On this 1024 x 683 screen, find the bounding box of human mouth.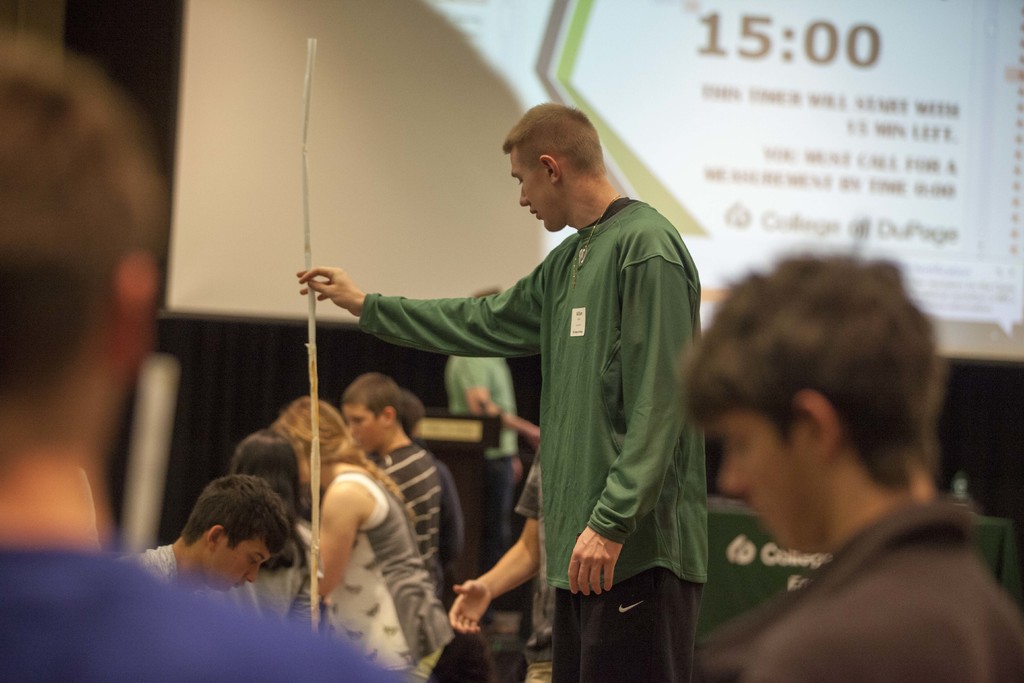
Bounding box: (531, 211, 539, 217).
